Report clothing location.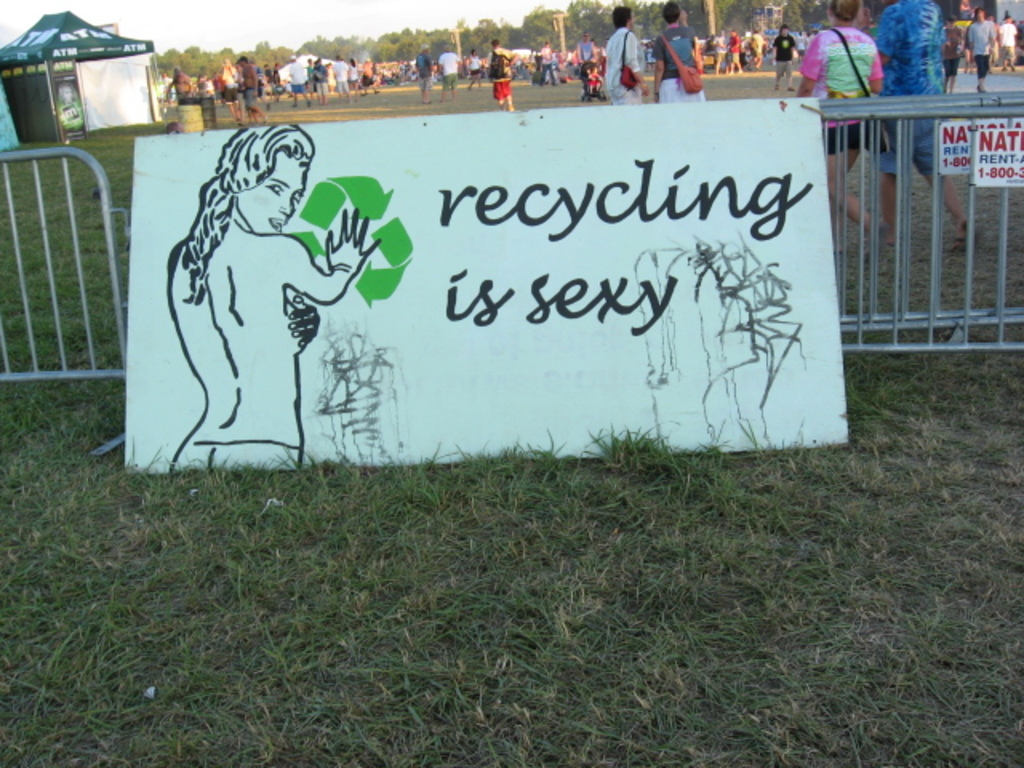
Report: [left=570, top=45, right=587, bottom=91].
